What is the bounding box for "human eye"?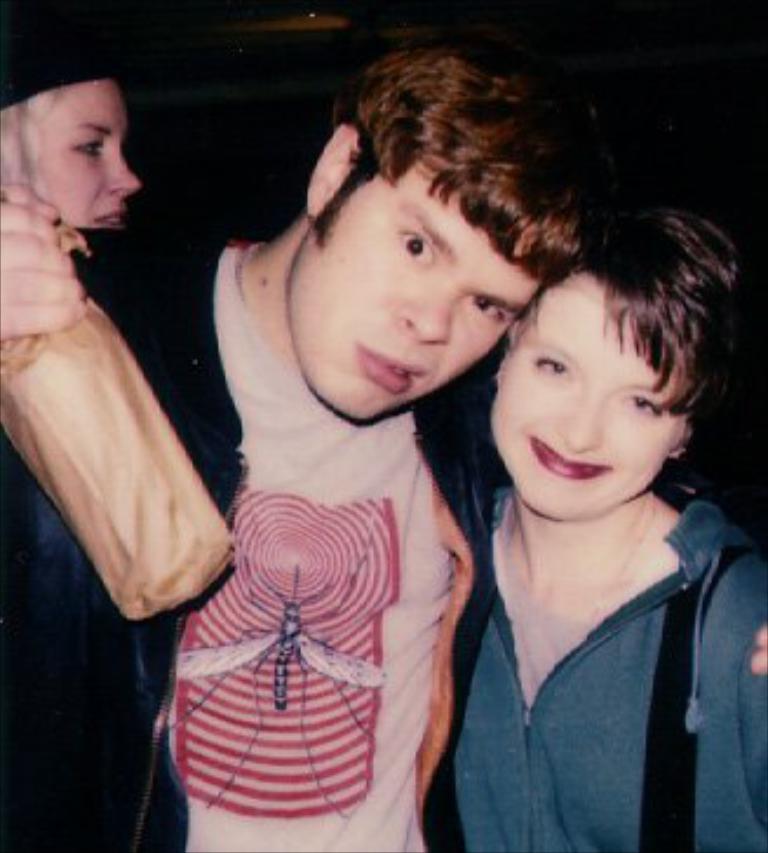
bbox(66, 136, 101, 157).
